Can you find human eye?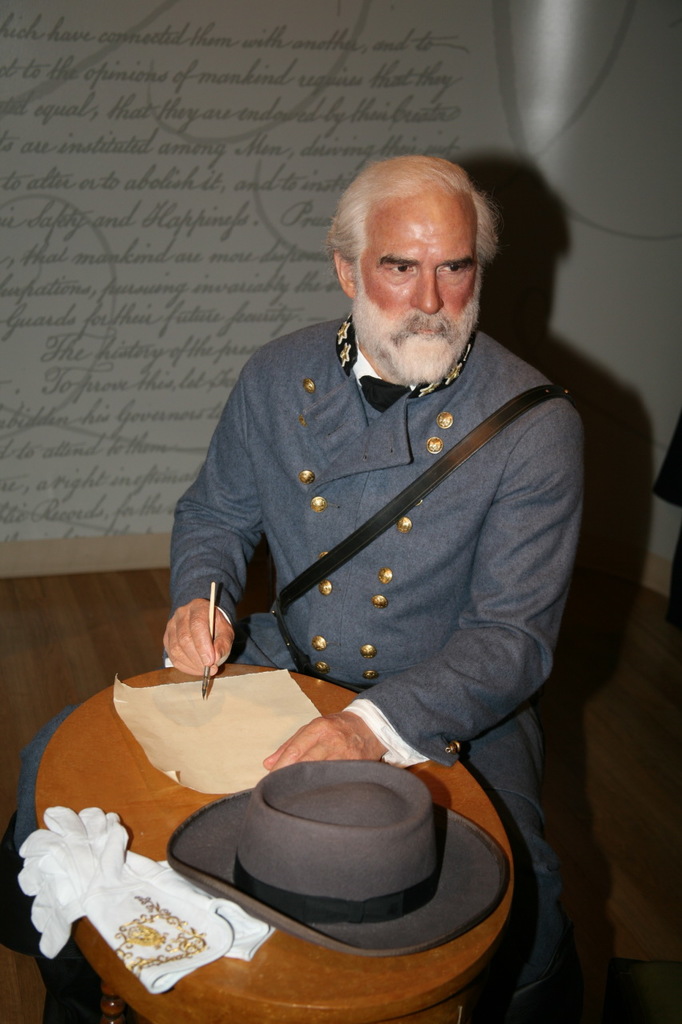
Yes, bounding box: l=381, t=260, r=417, b=281.
